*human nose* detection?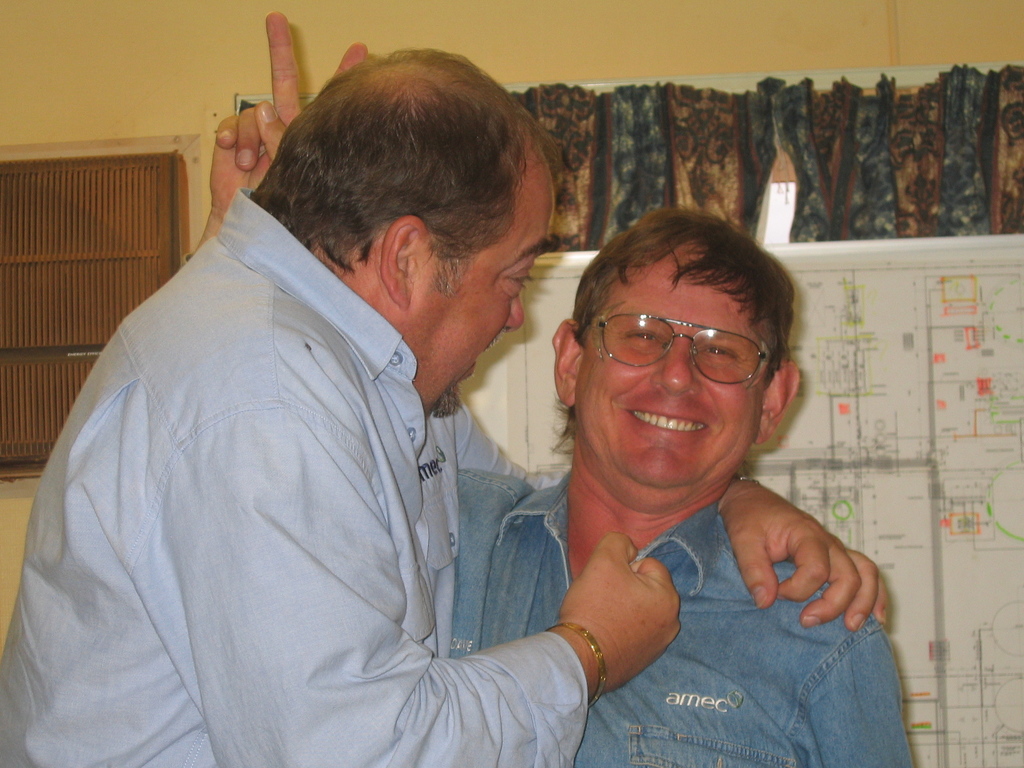
[504, 294, 524, 334]
